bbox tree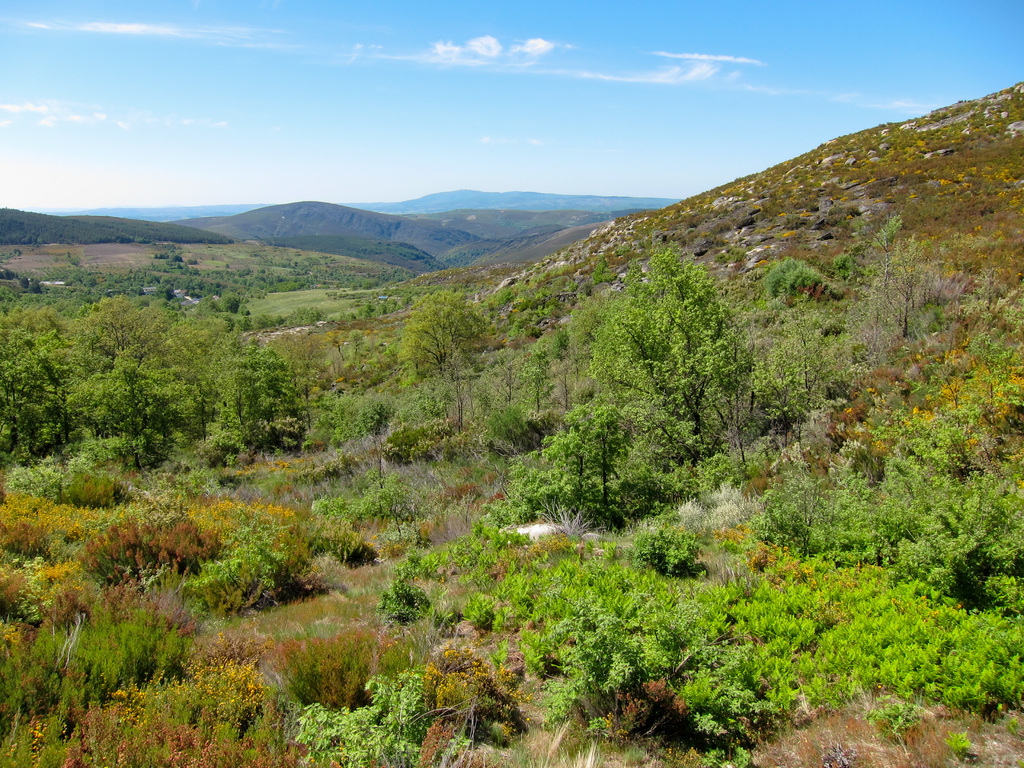
0:281:222:452
